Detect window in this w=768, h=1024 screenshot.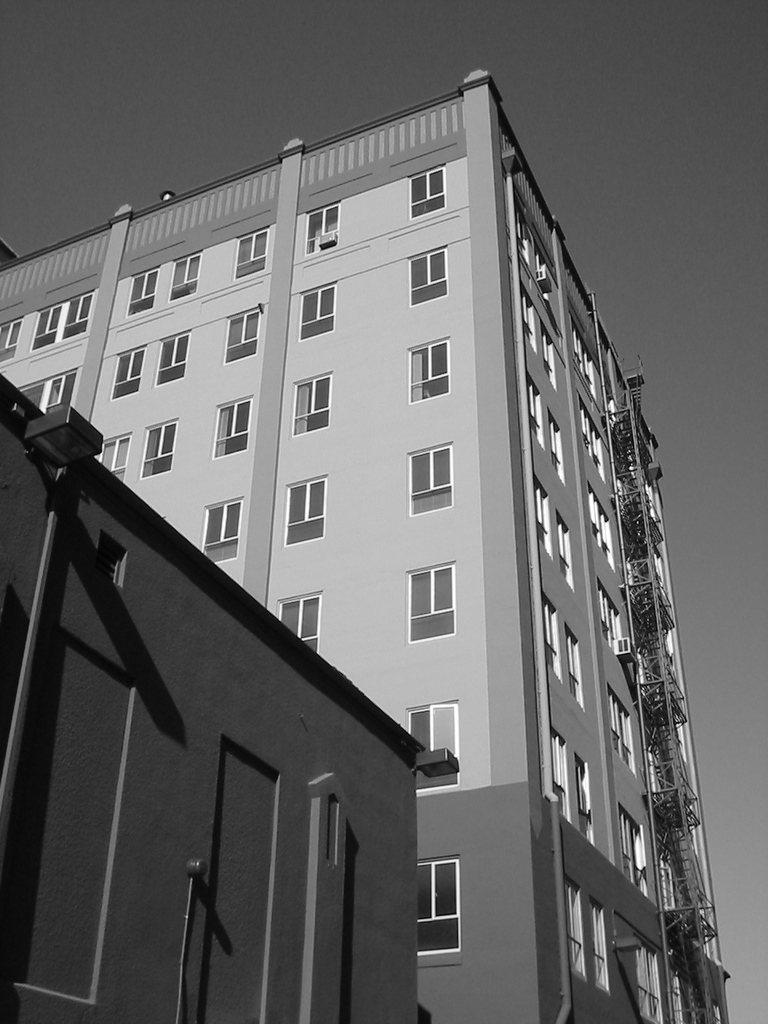
Detection: 66 295 88 343.
